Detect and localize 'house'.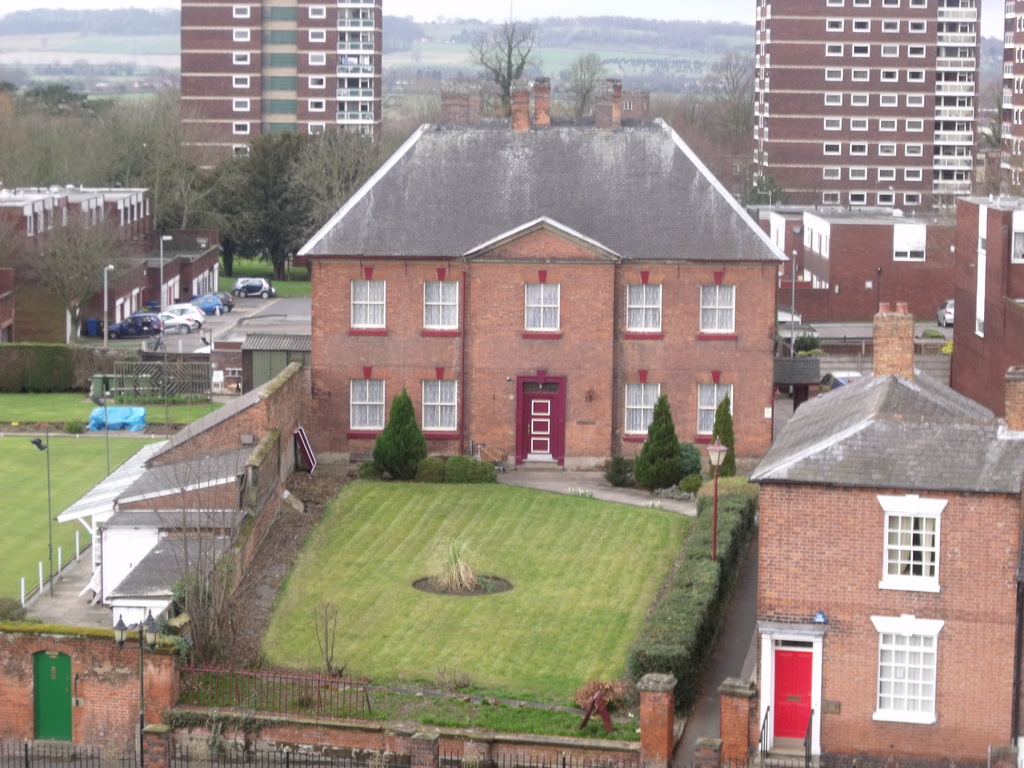
Localized at (x1=947, y1=187, x2=1022, y2=421).
